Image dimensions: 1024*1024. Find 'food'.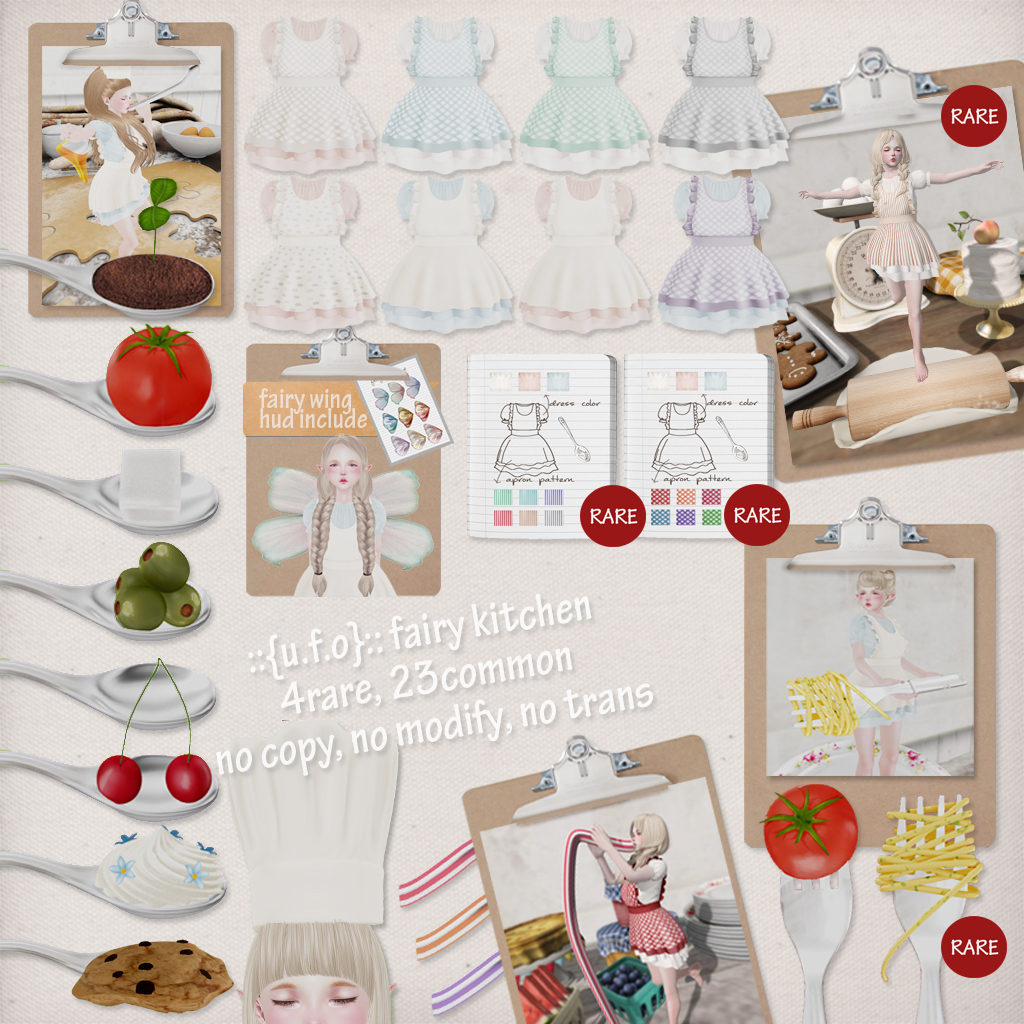
(left=745, top=785, right=859, bottom=897).
